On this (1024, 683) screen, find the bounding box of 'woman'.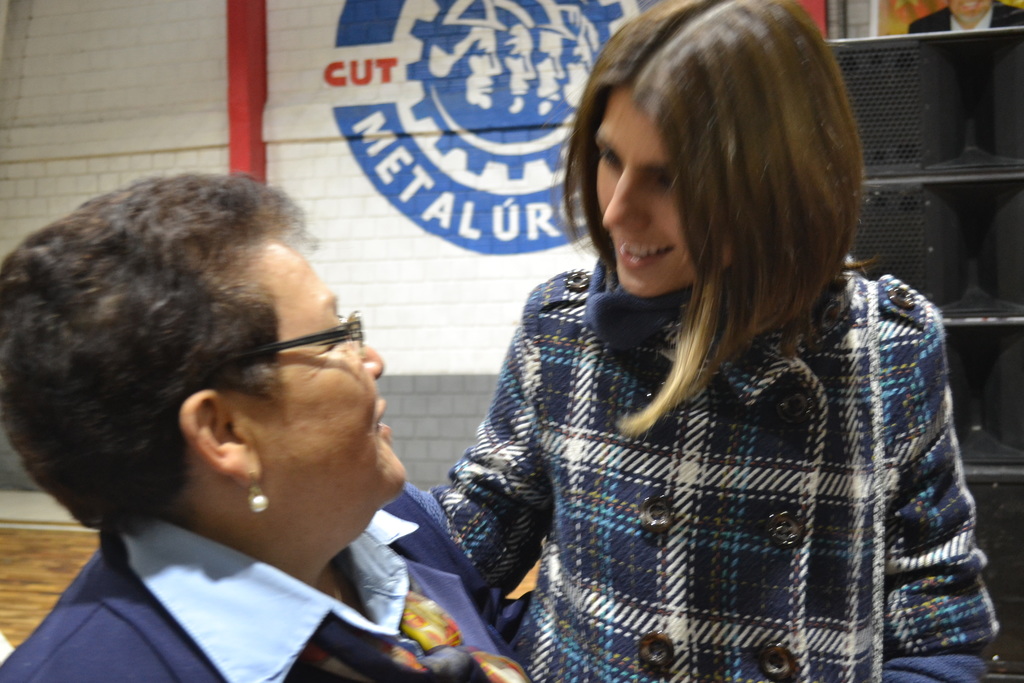
Bounding box: (left=0, top=161, right=544, bottom=682).
